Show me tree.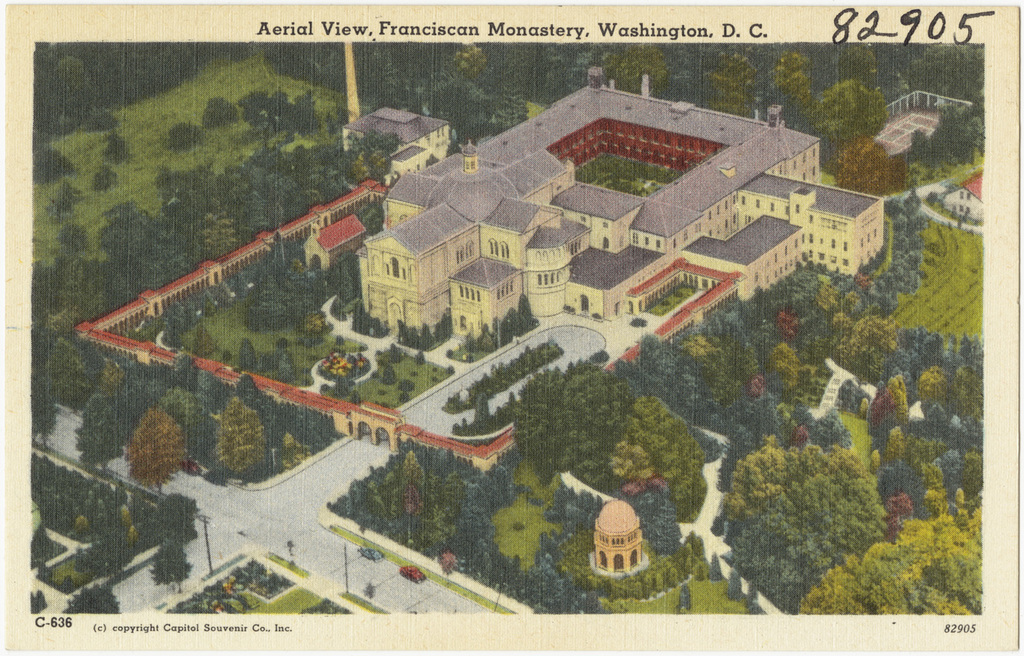
tree is here: x1=38, y1=57, x2=95, y2=129.
